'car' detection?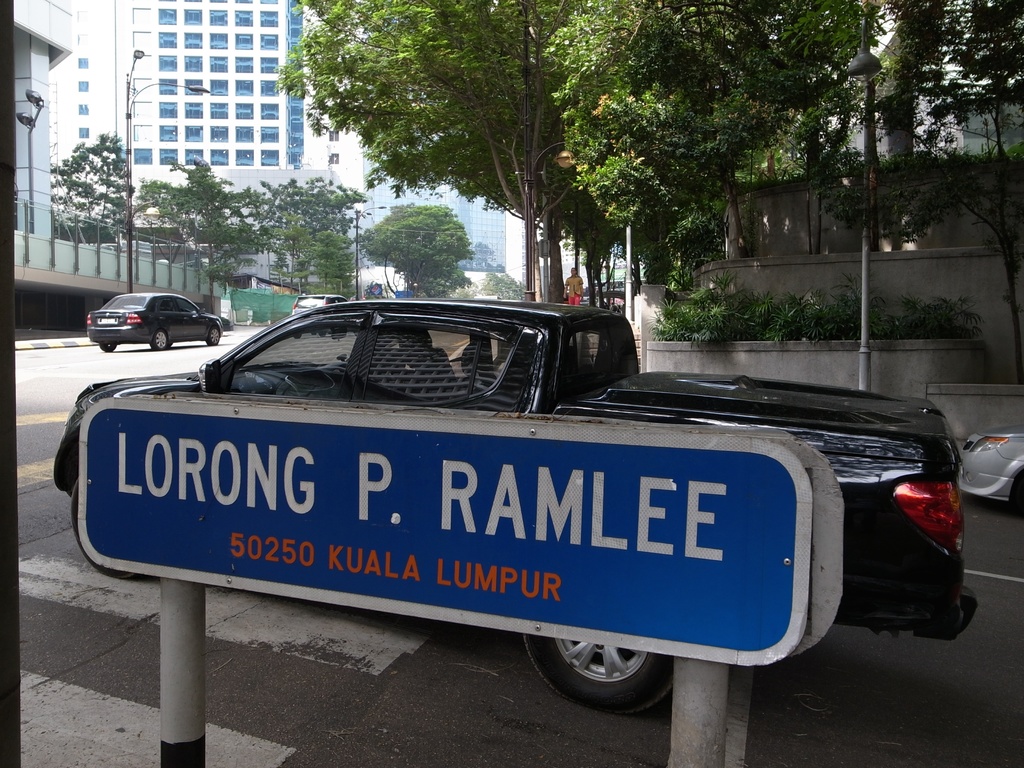
region(291, 292, 345, 333)
